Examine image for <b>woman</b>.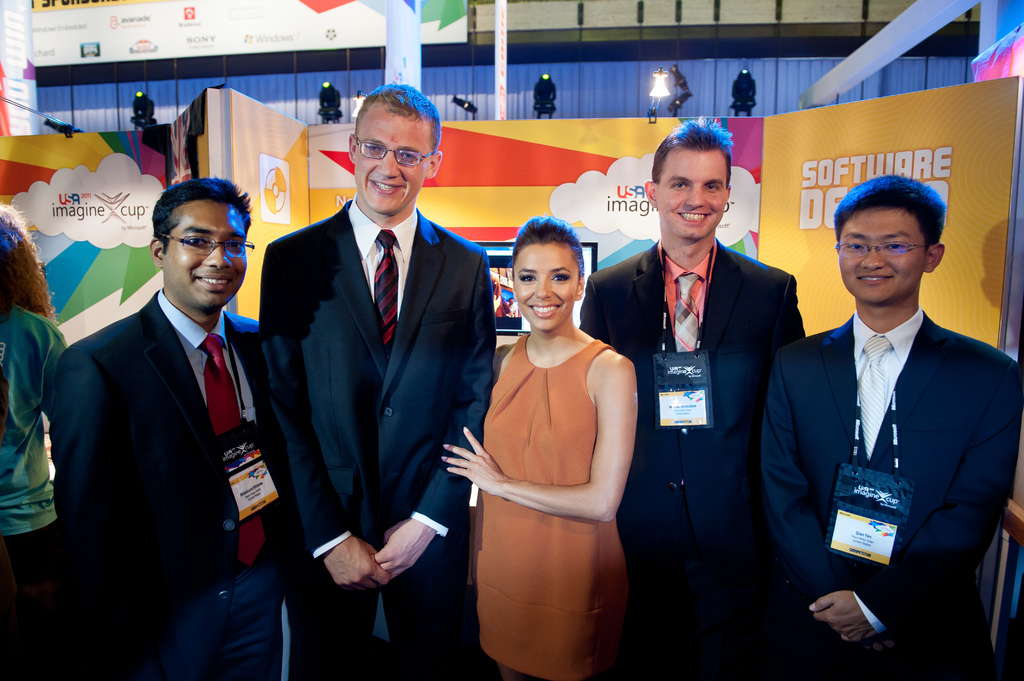
Examination result: 454:204:651:680.
